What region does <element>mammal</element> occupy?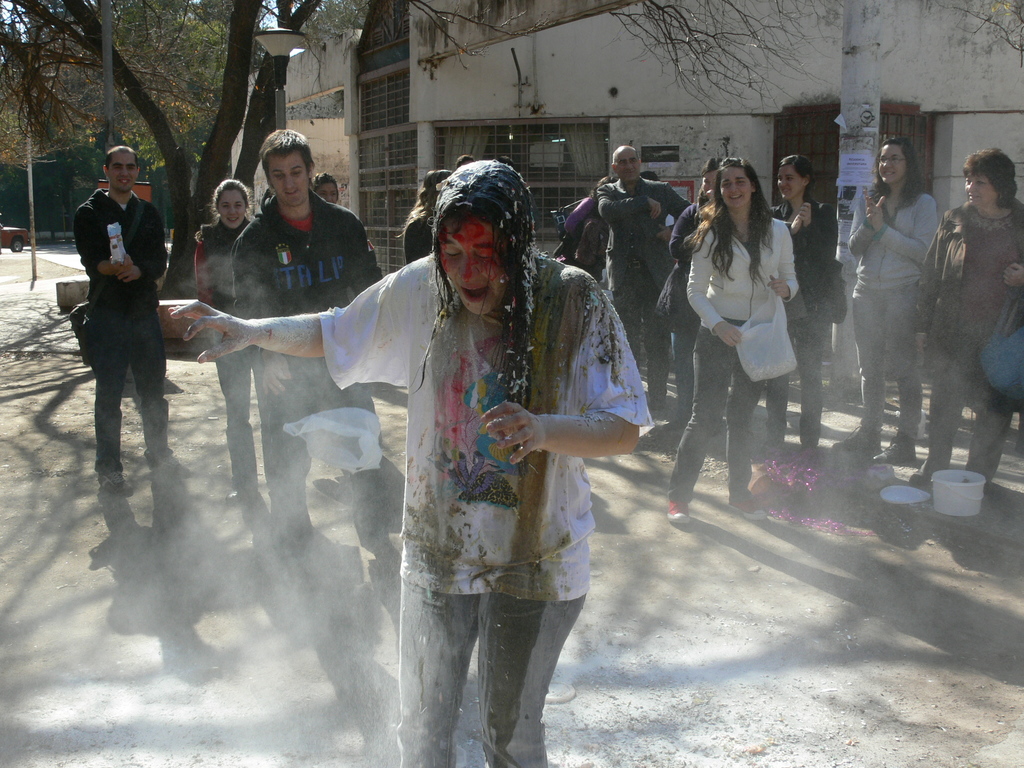
box=[394, 170, 449, 268].
